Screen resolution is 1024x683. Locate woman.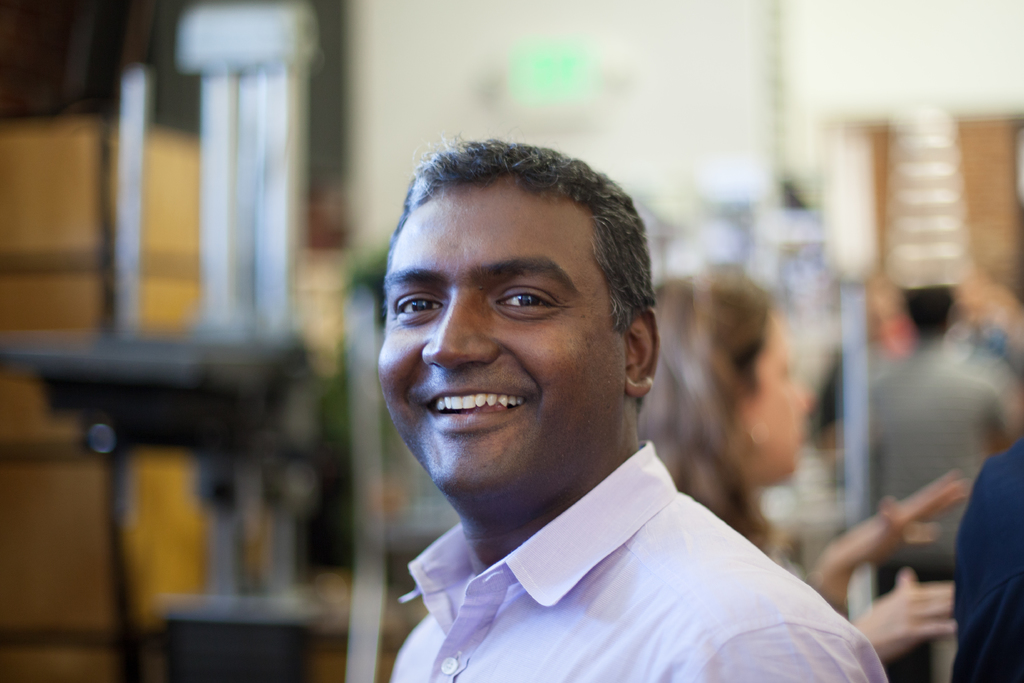
(left=639, top=274, right=968, bottom=659).
